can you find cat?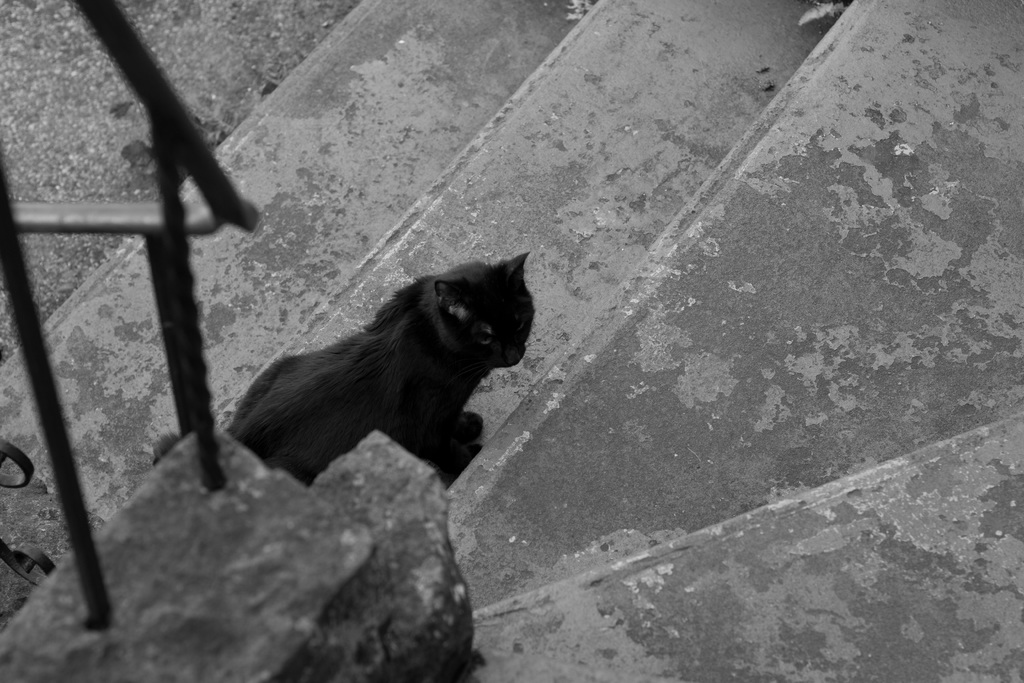
Yes, bounding box: (150, 251, 540, 475).
